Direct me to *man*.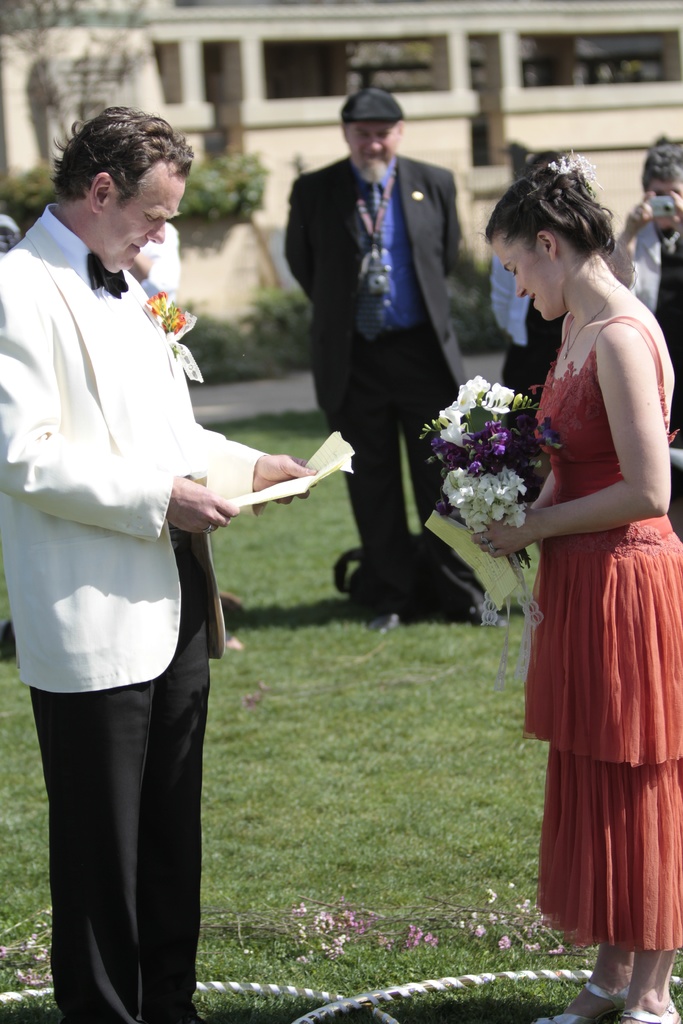
Direction: left=128, top=220, right=181, bottom=316.
